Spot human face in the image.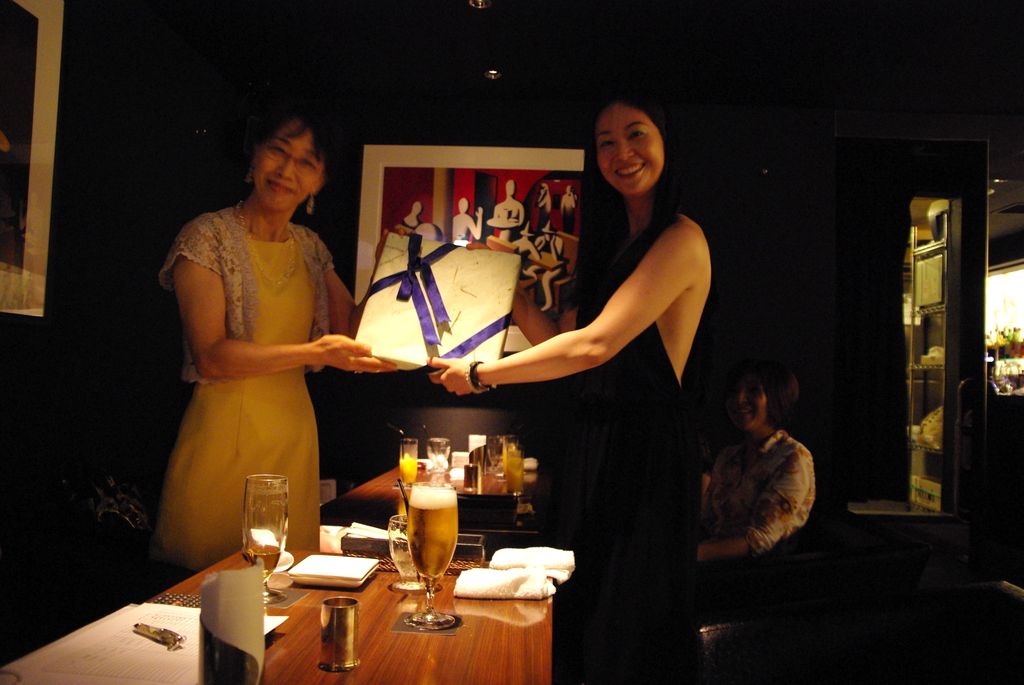
human face found at pyautogui.locateOnScreen(564, 183, 575, 195).
